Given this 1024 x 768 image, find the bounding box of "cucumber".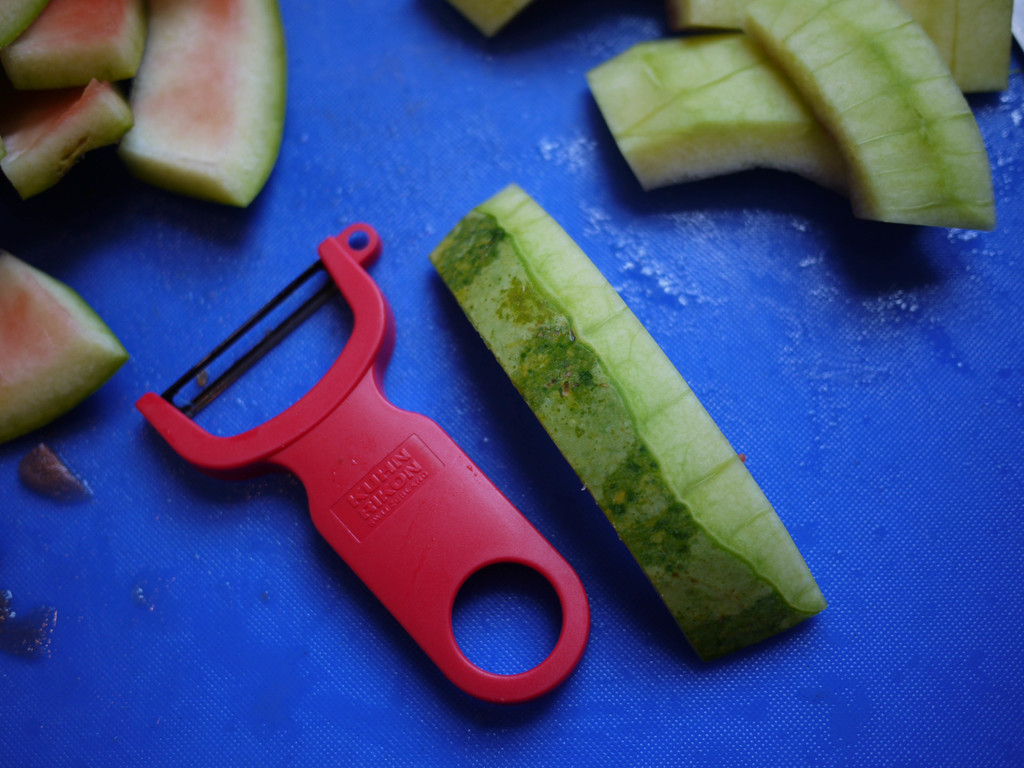
Rect(460, 172, 806, 674).
